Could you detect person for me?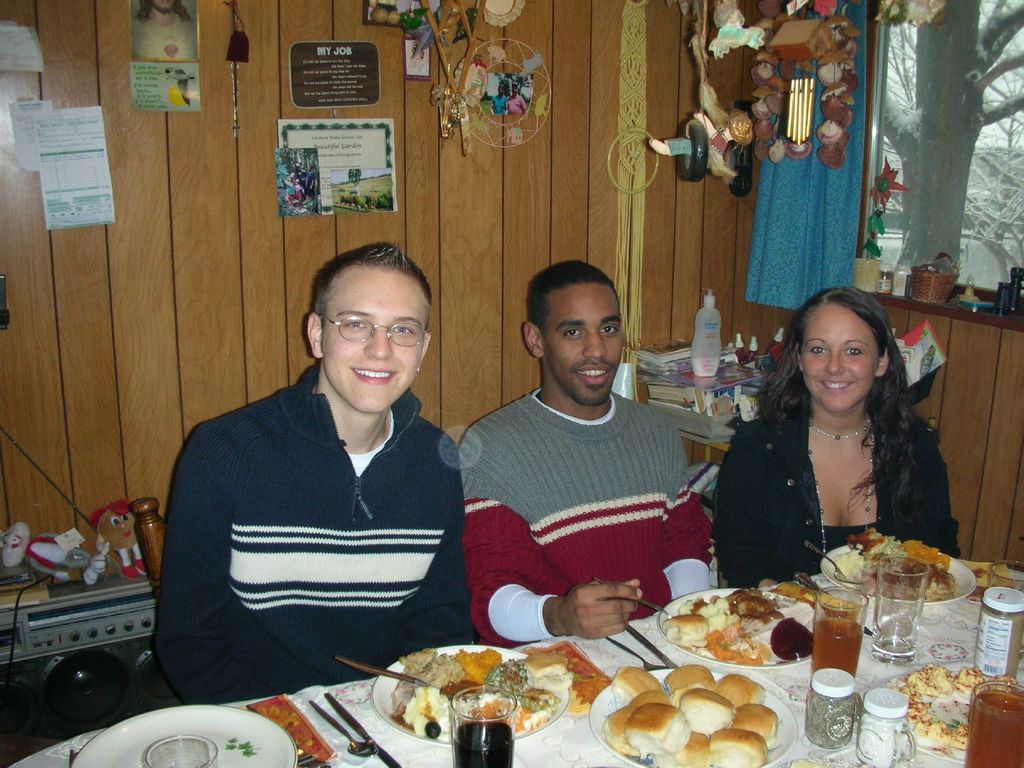
Detection result: [x1=453, y1=257, x2=718, y2=651].
